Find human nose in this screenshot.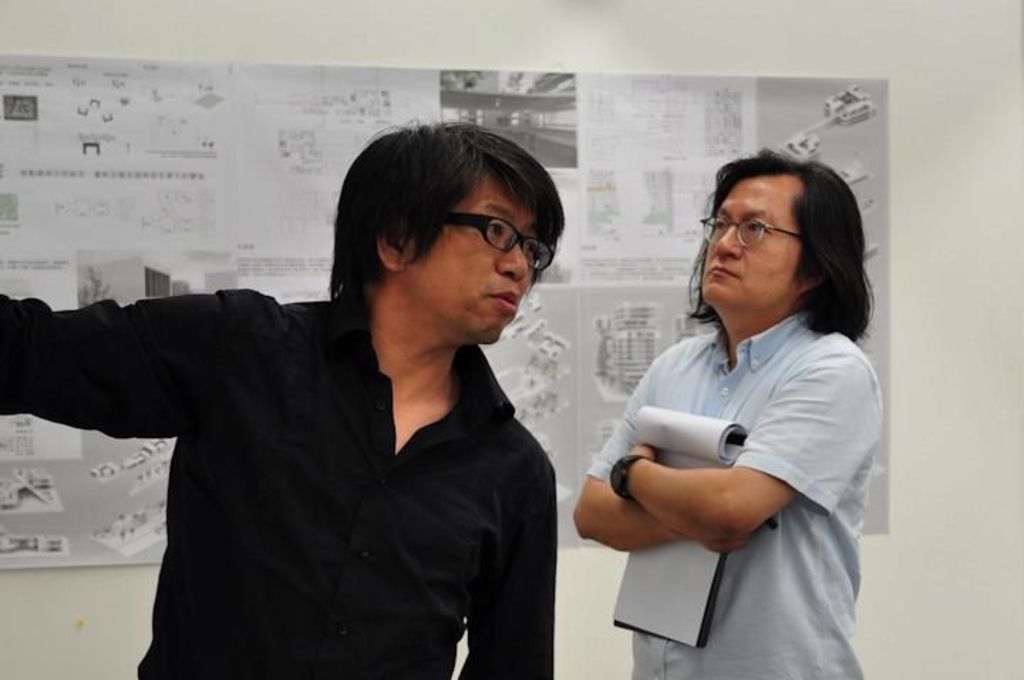
The bounding box for human nose is 713,222,740,257.
